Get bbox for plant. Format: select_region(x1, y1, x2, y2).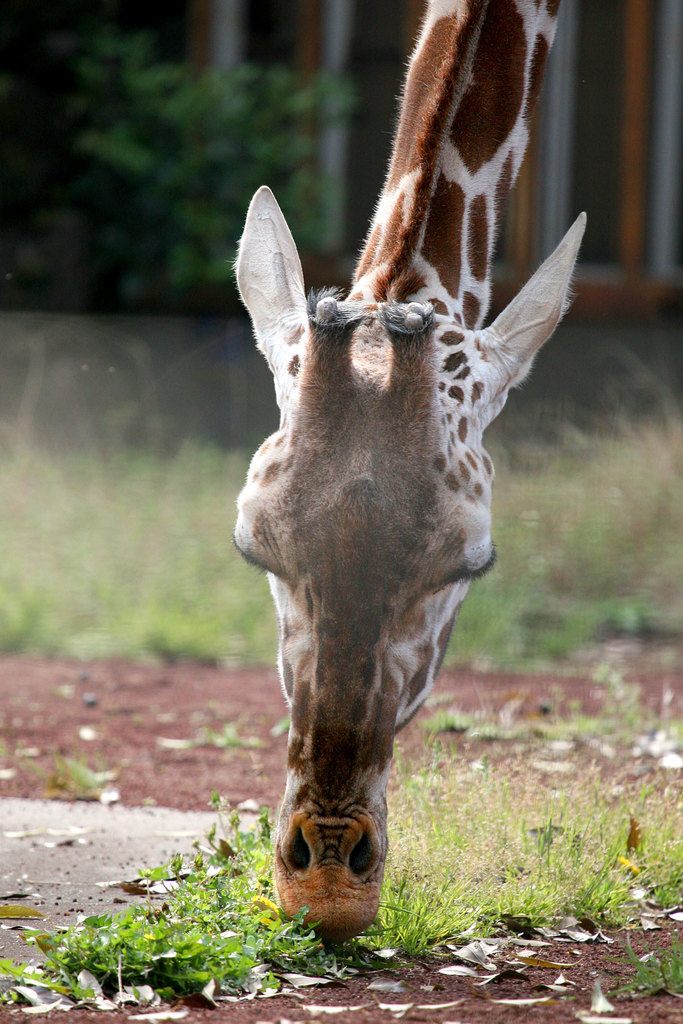
select_region(610, 932, 682, 1000).
